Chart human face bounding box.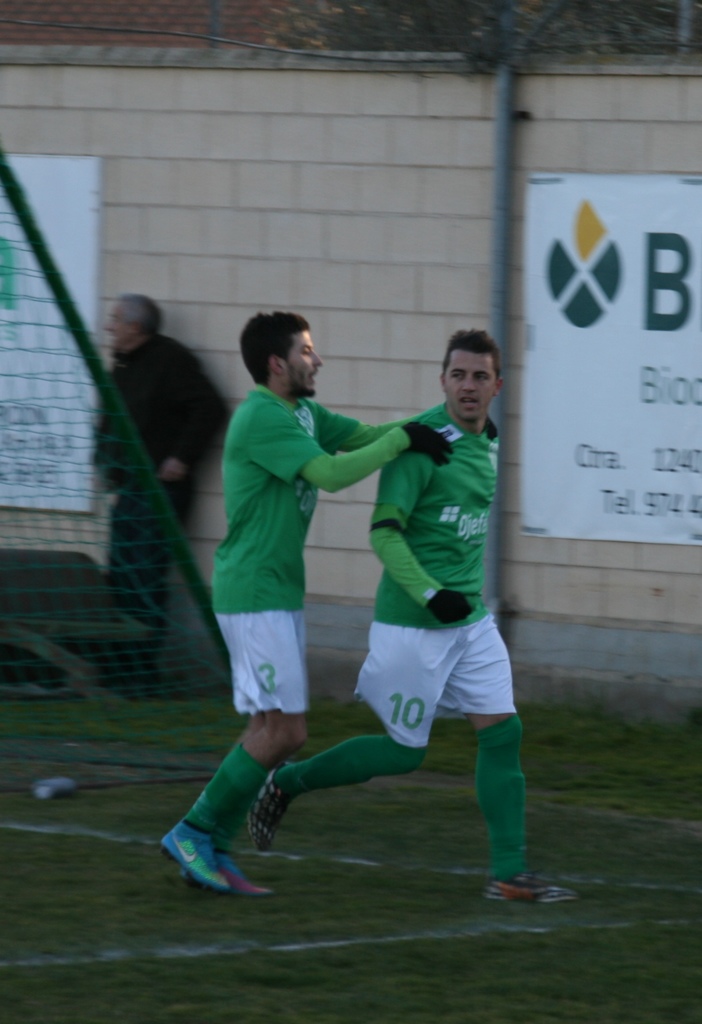
Charted: [x1=102, y1=305, x2=129, y2=348].
